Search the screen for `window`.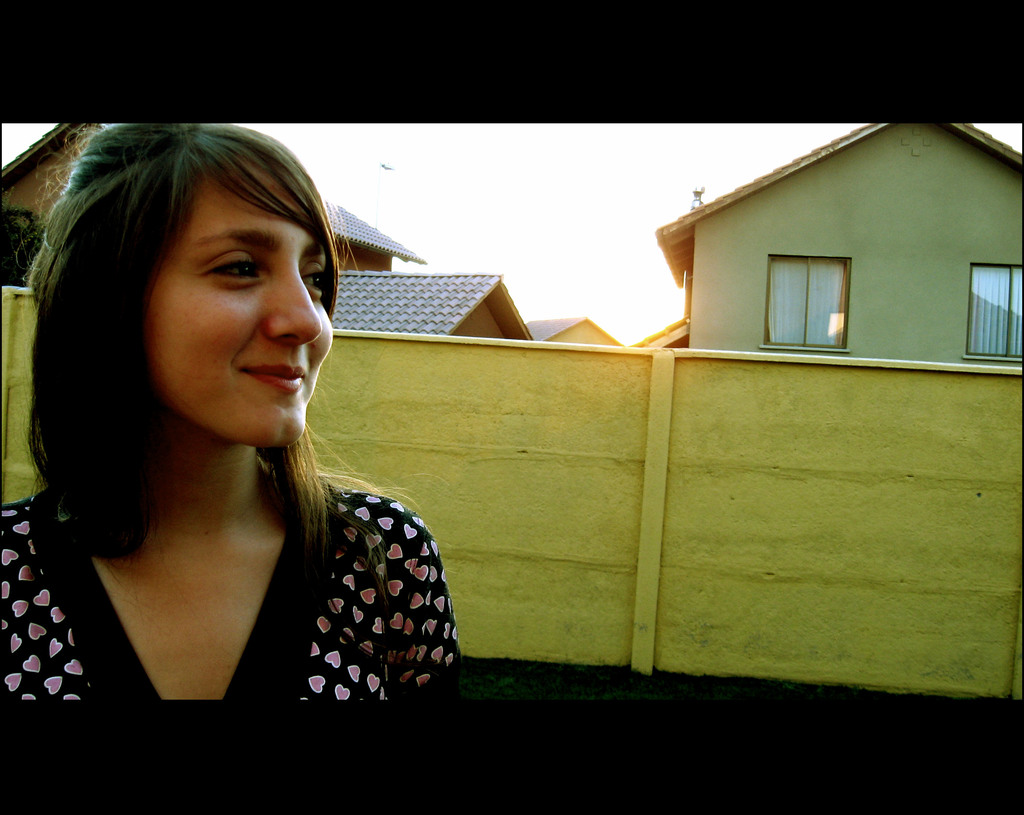
Found at select_region(961, 261, 1023, 359).
